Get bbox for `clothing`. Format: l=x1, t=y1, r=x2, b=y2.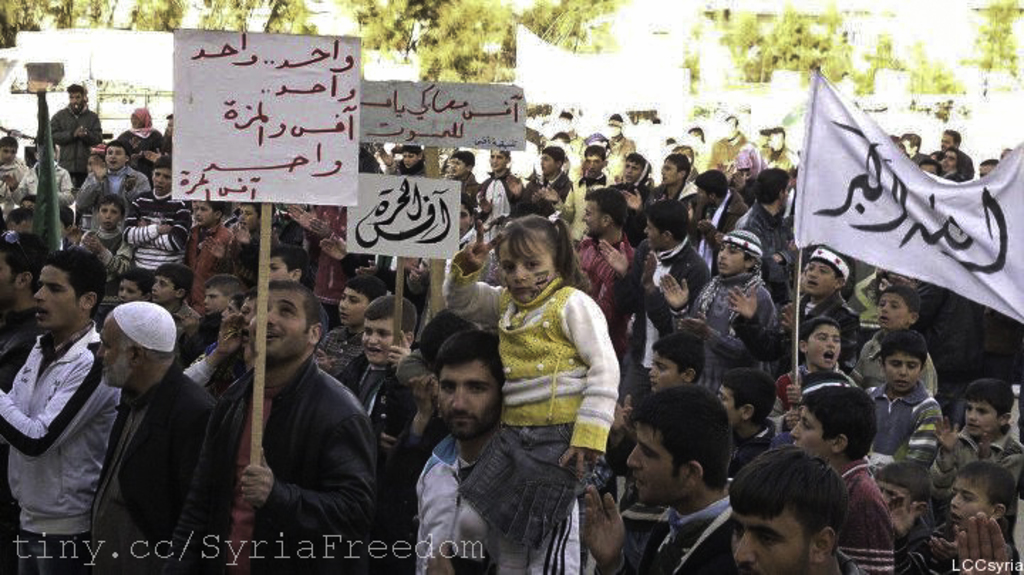
l=0, t=302, r=48, b=389.
